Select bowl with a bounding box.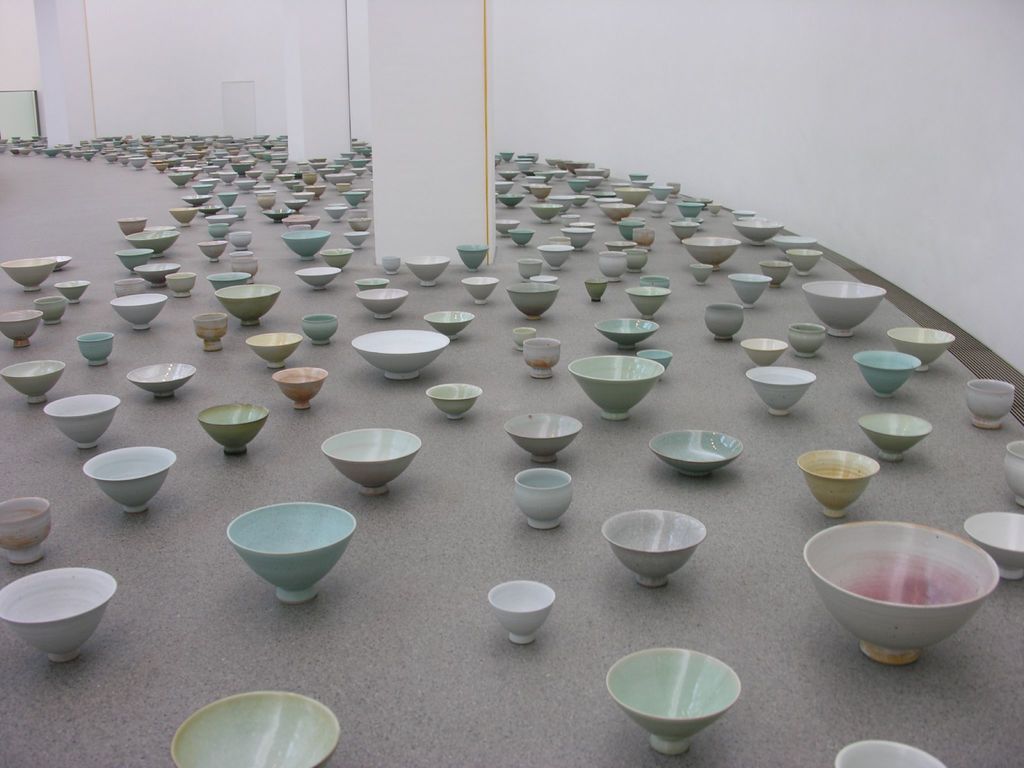
<box>45,394,122,450</box>.
